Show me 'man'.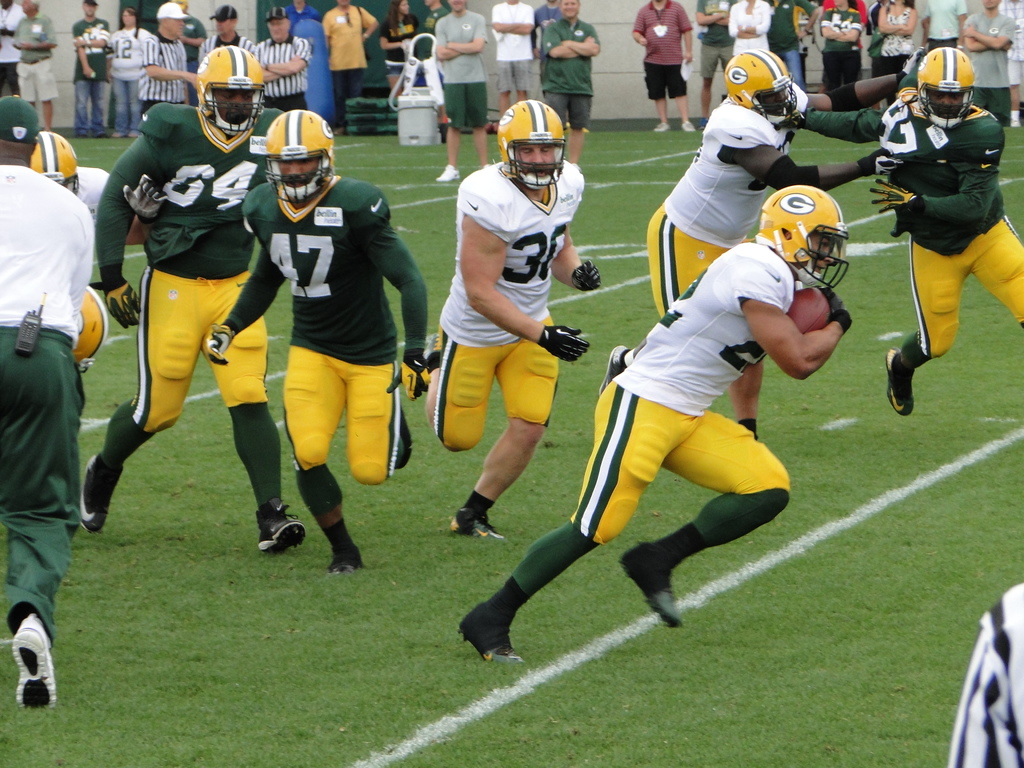
'man' is here: bbox=(84, 79, 292, 556).
